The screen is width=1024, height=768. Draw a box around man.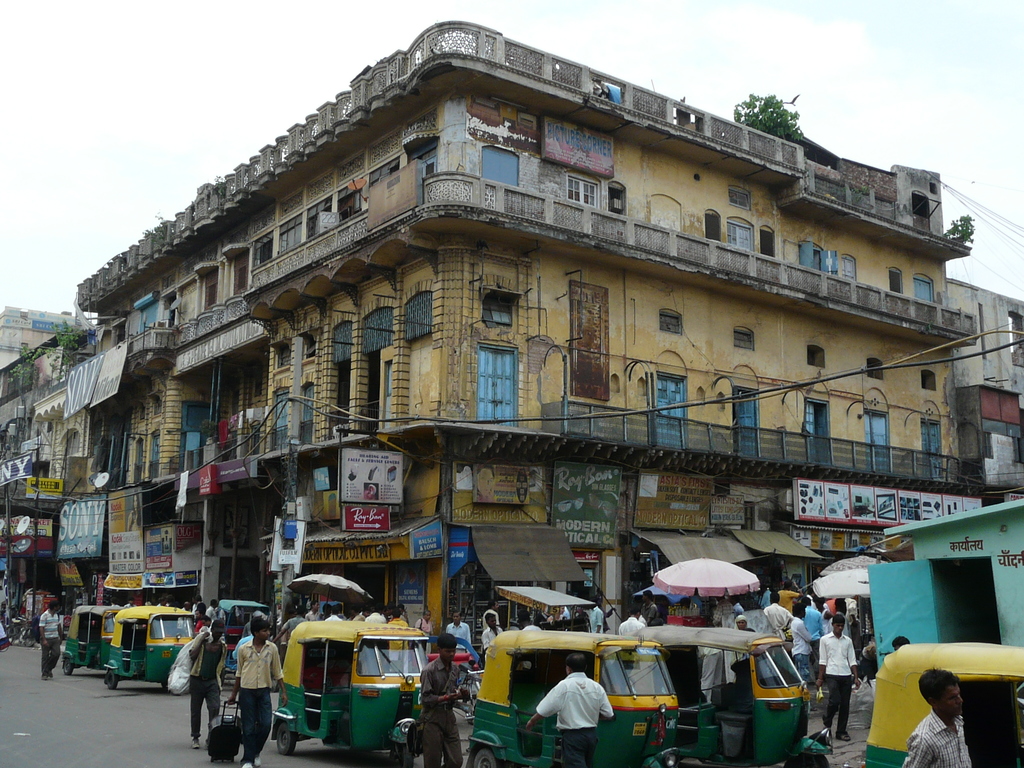
box(227, 618, 287, 767).
